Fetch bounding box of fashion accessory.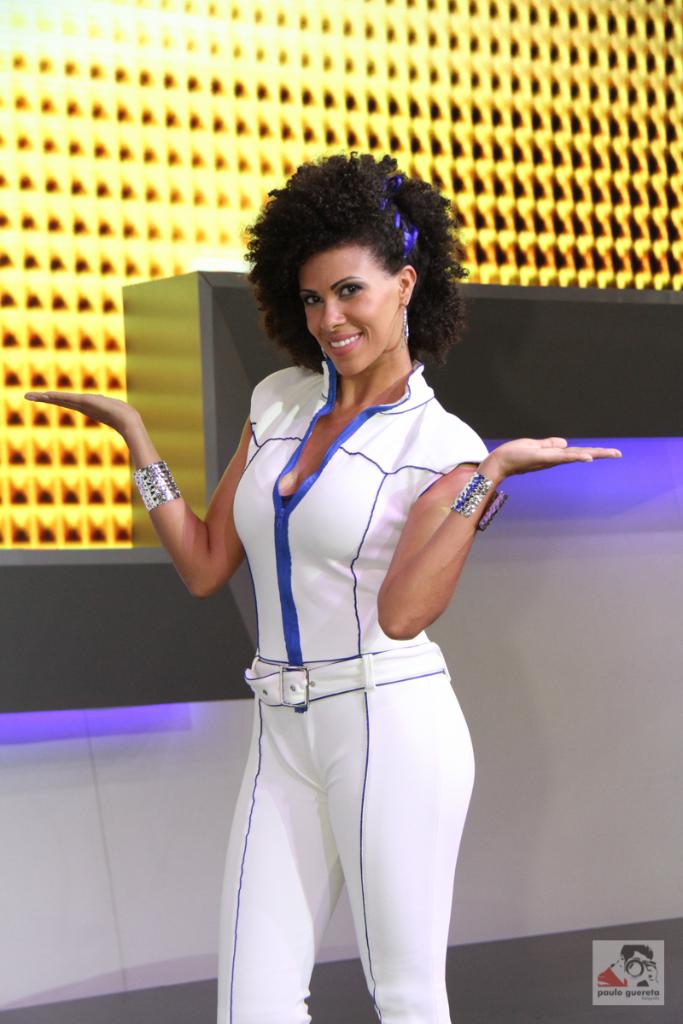
Bbox: [242,636,454,715].
